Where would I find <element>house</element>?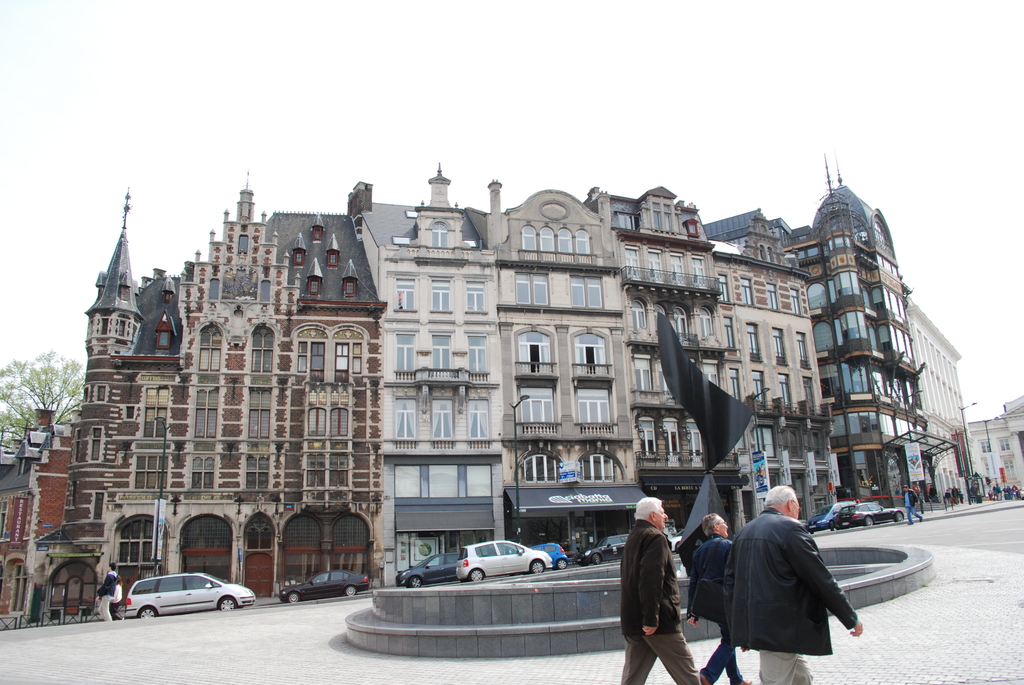
At box=[350, 159, 499, 584].
